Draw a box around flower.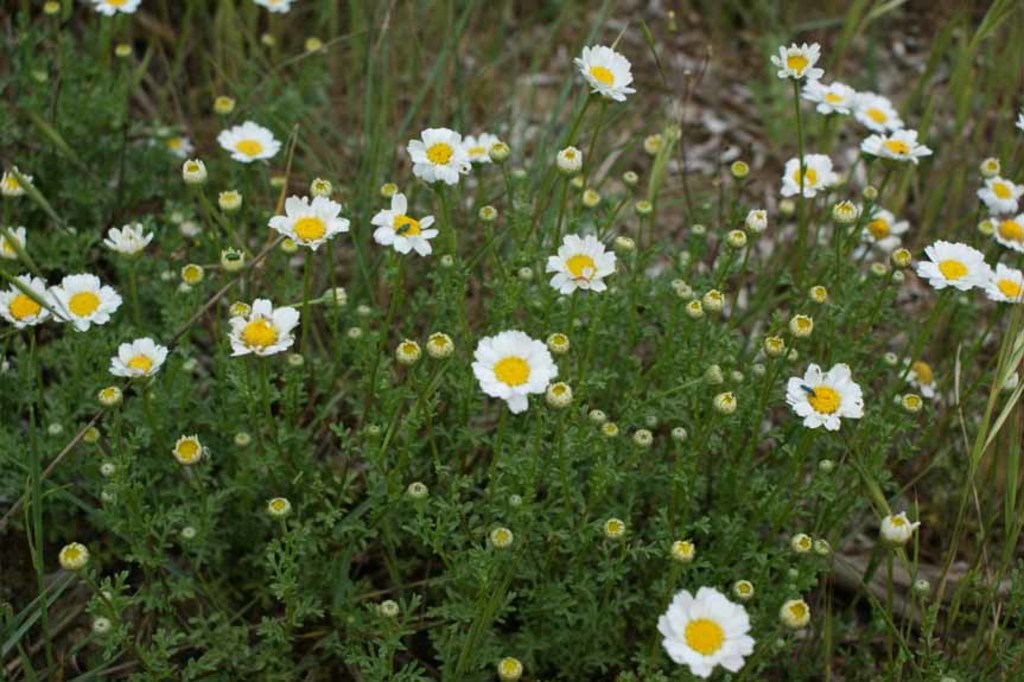
209 186 237 216.
